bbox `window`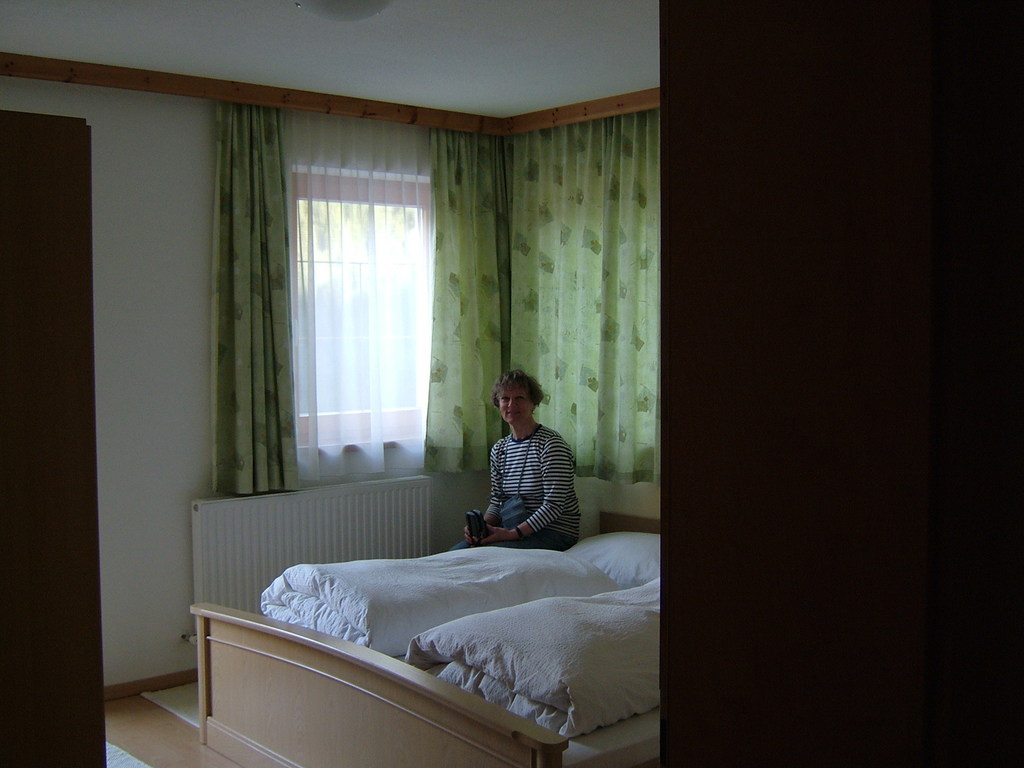
277/129/454/498
